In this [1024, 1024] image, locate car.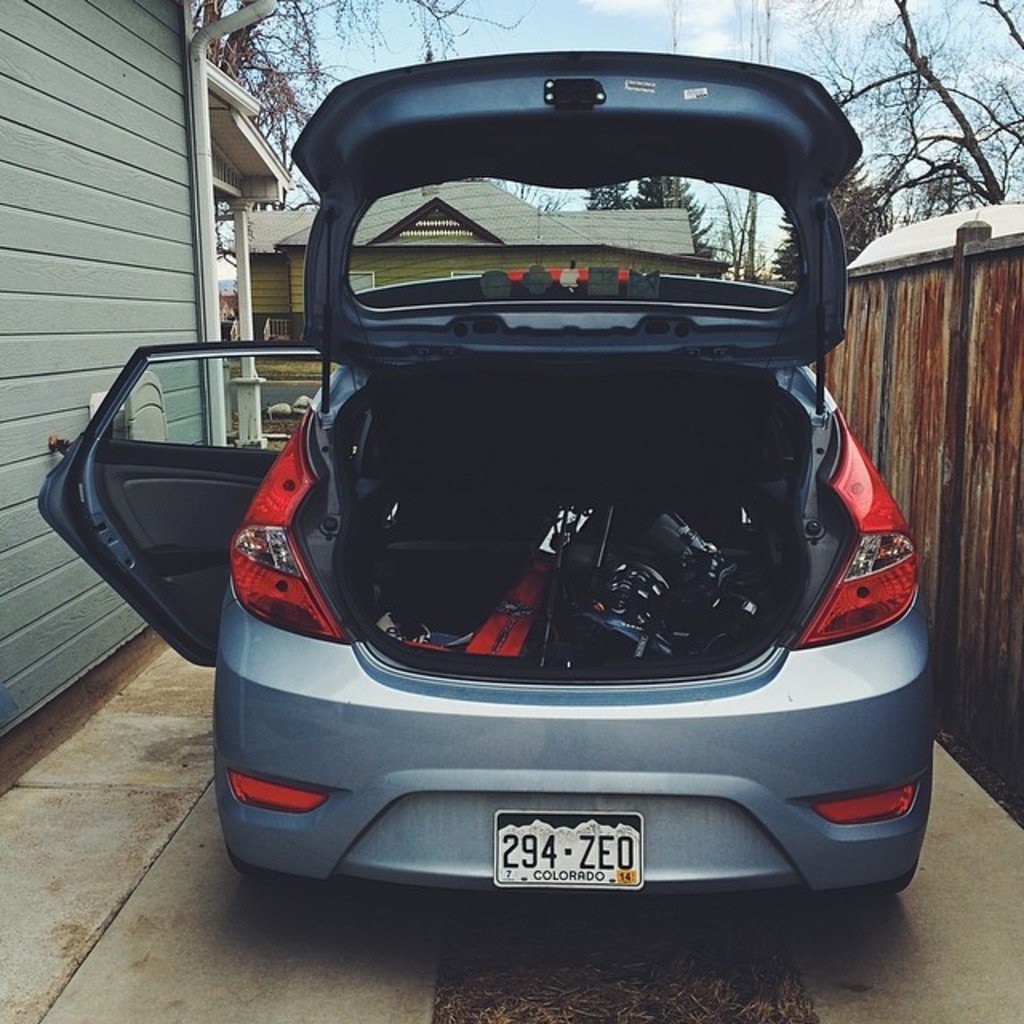
Bounding box: <region>194, 35, 910, 854</region>.
